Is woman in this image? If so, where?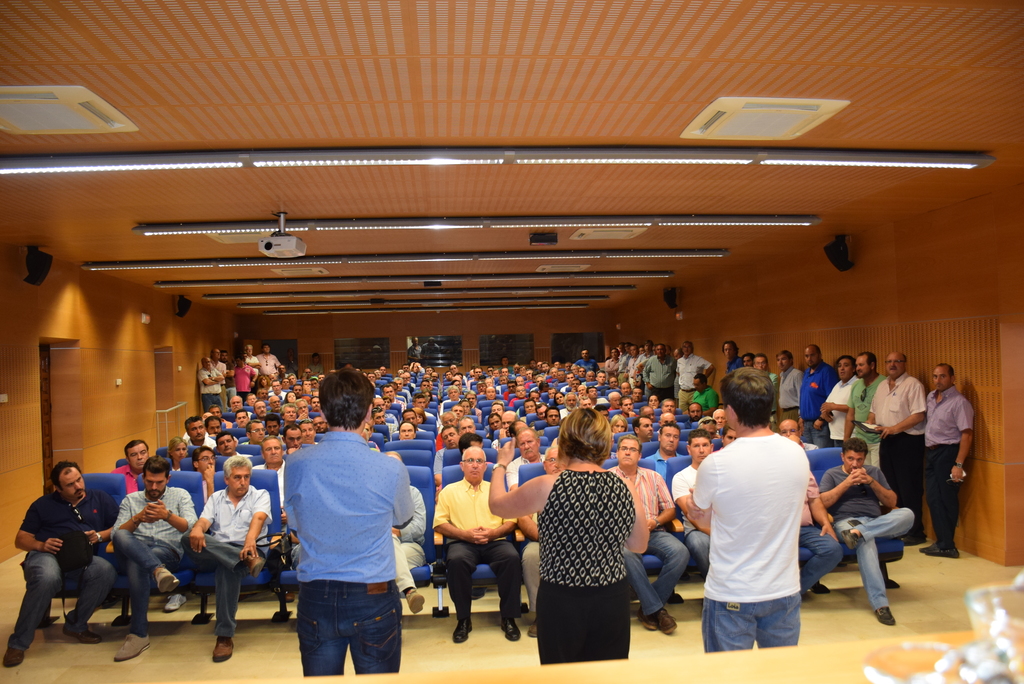
Yes, at 526/409/650/677.
